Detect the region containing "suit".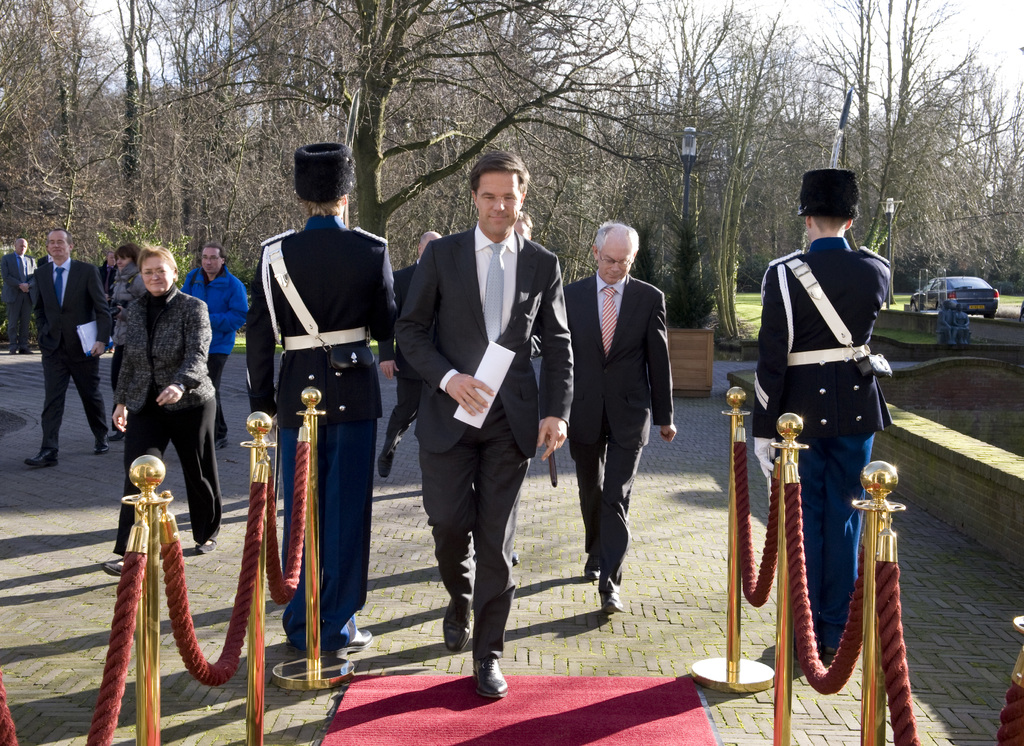
detection(575, 218, 682, 622).
